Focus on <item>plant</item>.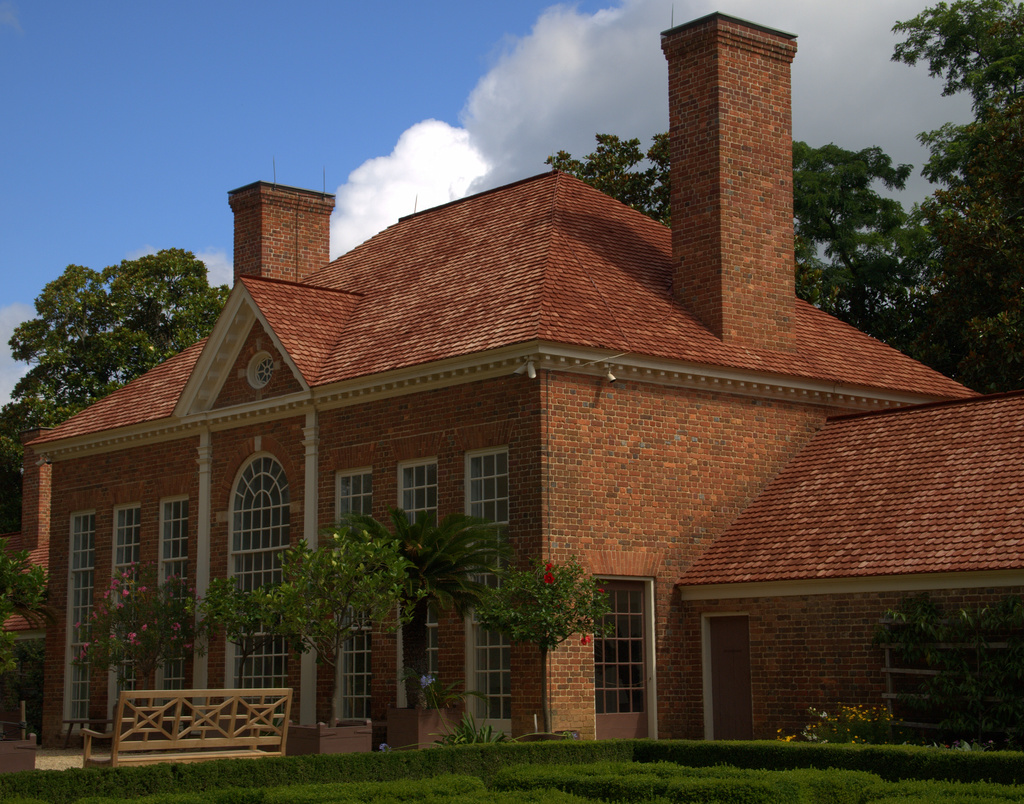
Focused at (left=322, top=504, right=500, bottom=714).
